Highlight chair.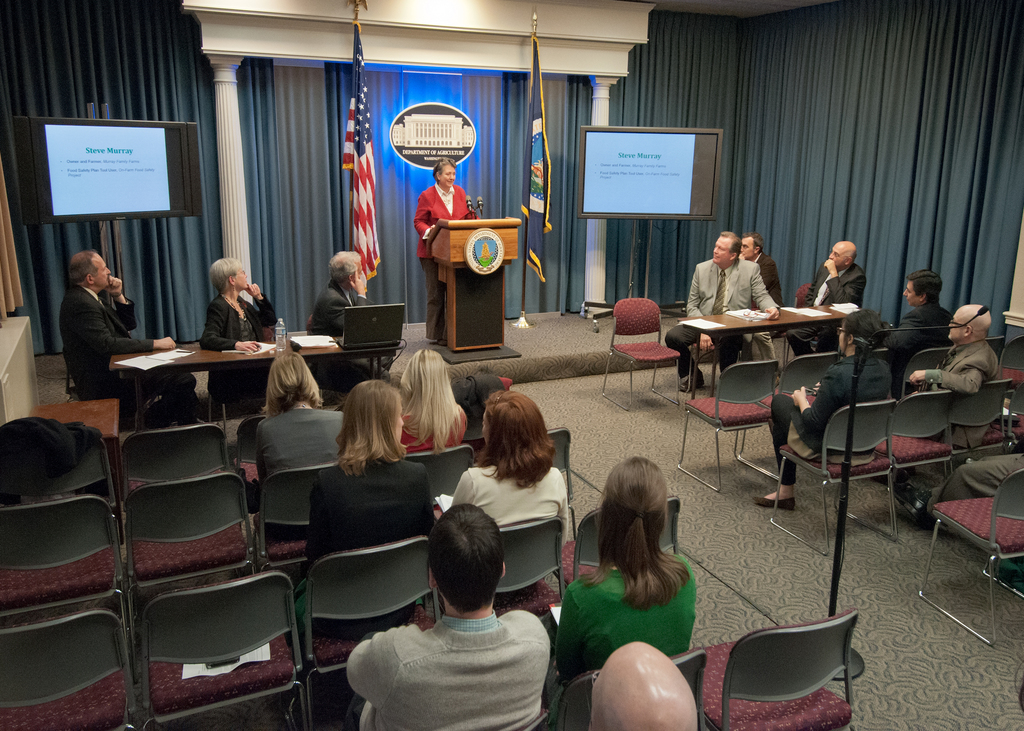
Highlighted region: {"left": 545, "top": 427, "right": 579, "bottom": 542}.
